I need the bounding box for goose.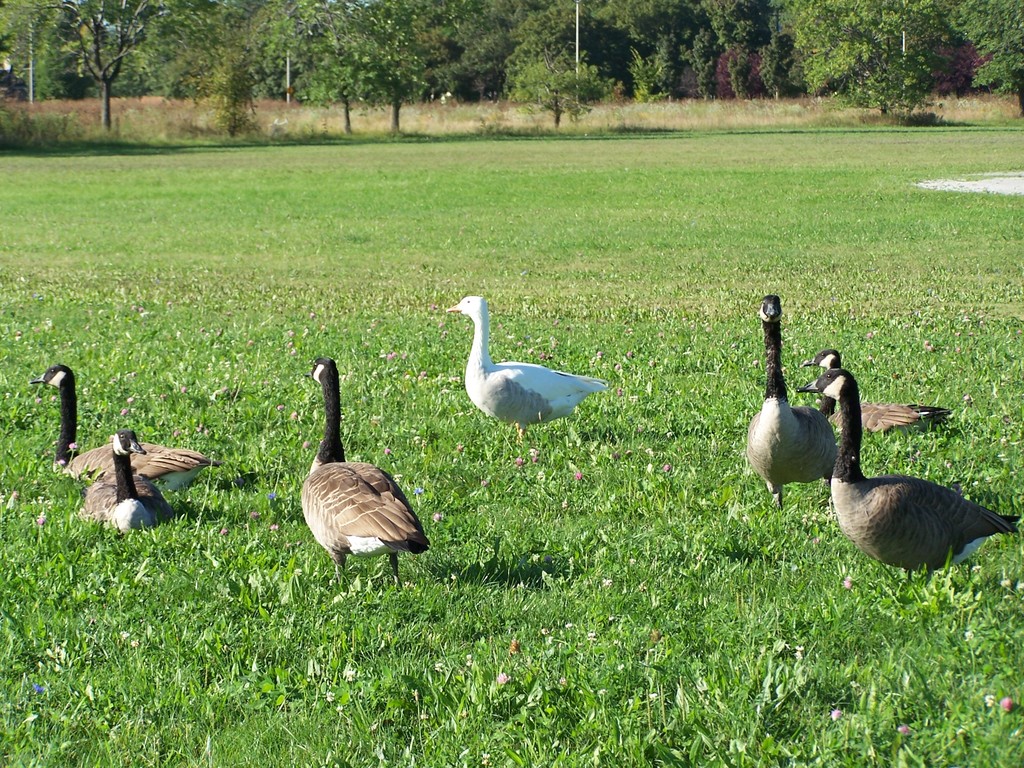
Here it is: Rect(743, 289, 837, 513).
